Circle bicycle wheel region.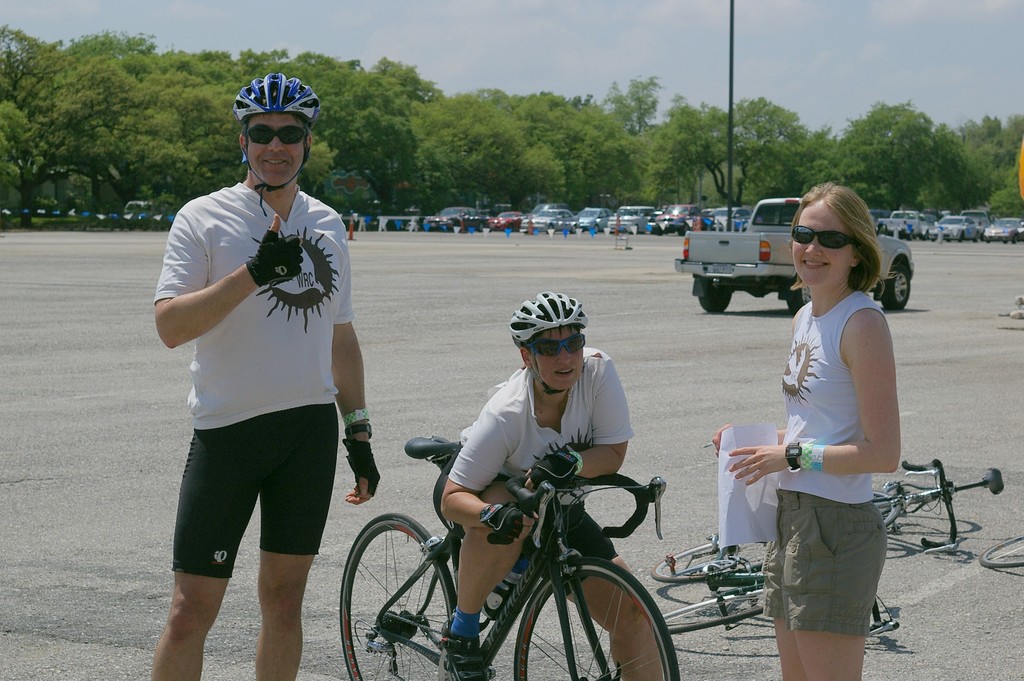
Region: (337, 514, 456, 680).
